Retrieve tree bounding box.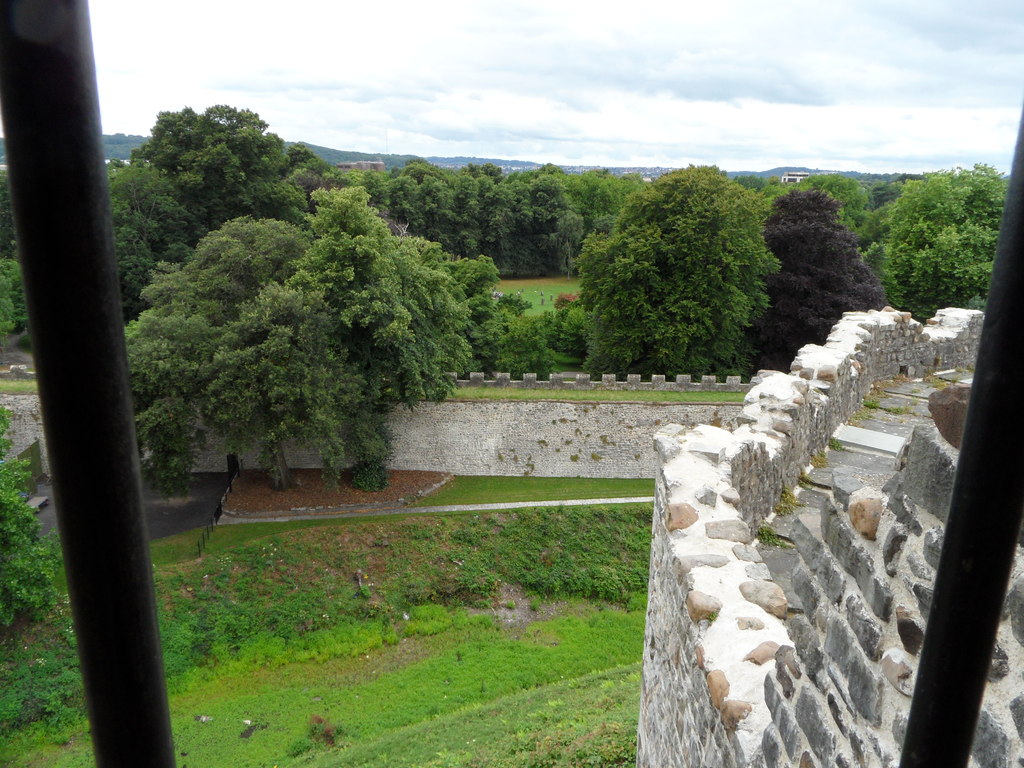
Bounding box: x1=474, y1=164, x2=586, y2=273.
